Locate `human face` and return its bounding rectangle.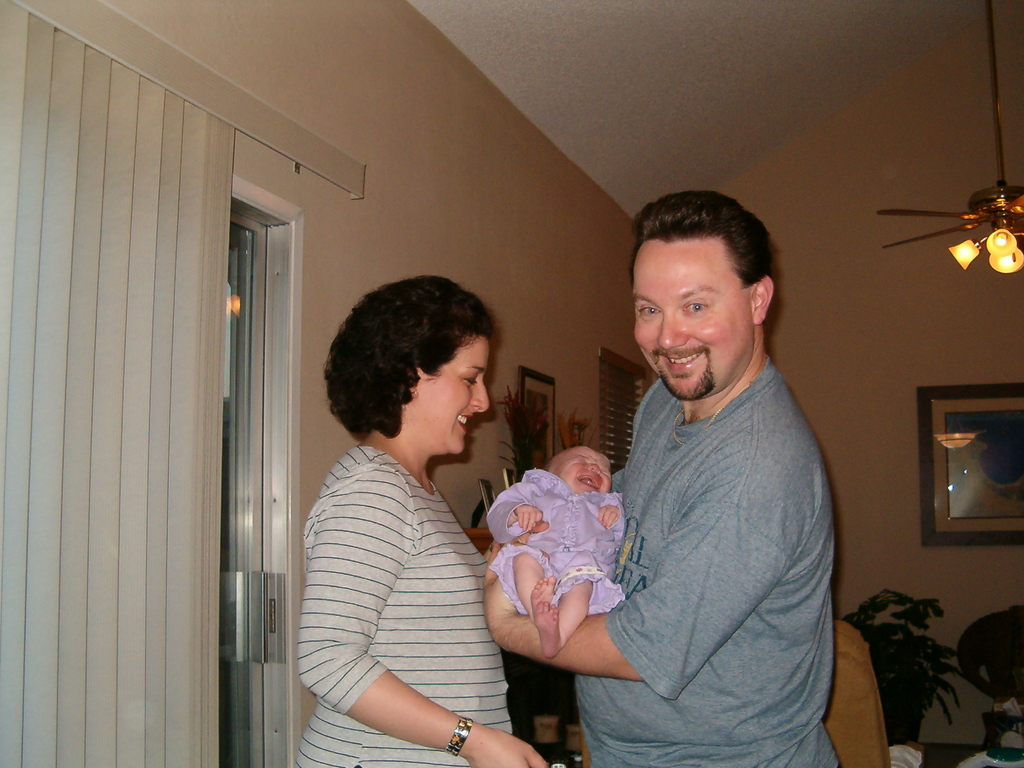
401, 335, 492, 454.
